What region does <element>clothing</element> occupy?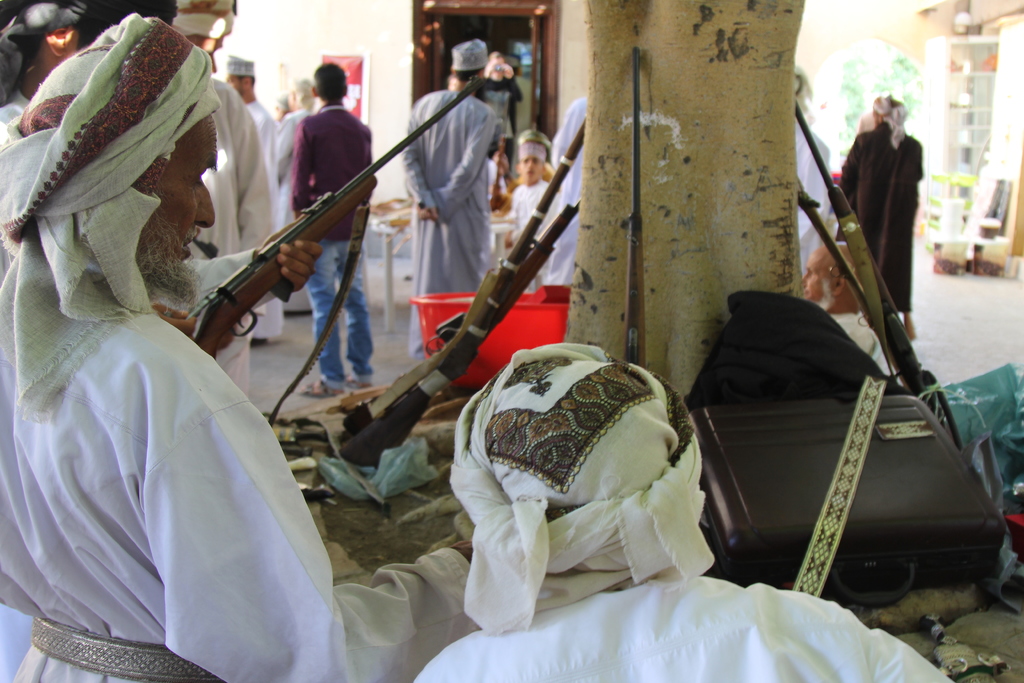
BBox(831, 128, 931, 323).
